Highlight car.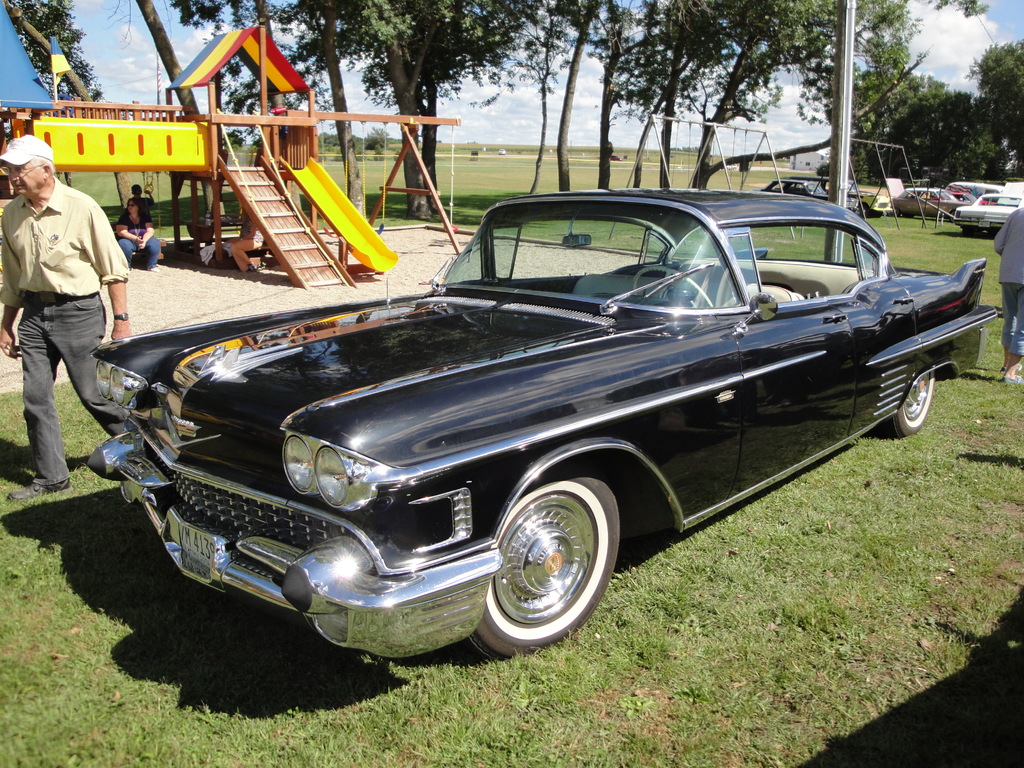
Highlighted region: 80 183 998 669.
